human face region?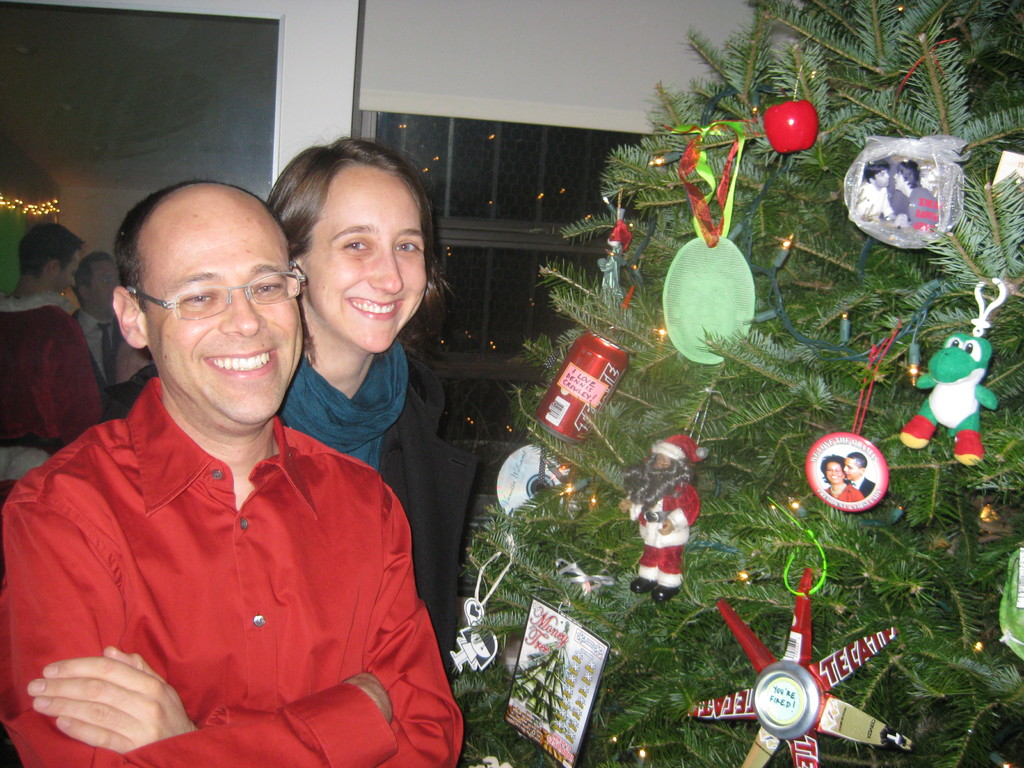
x1=145 y1=206 x2=307 y2=427
